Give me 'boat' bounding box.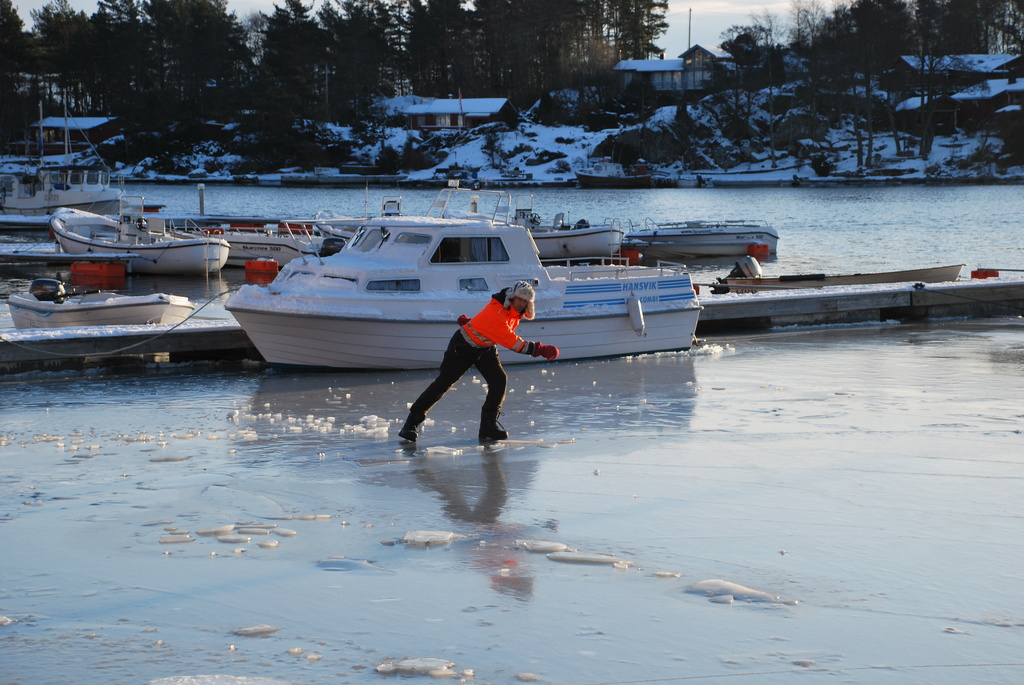
[left=614, top=211, right=781, bottom=253].
